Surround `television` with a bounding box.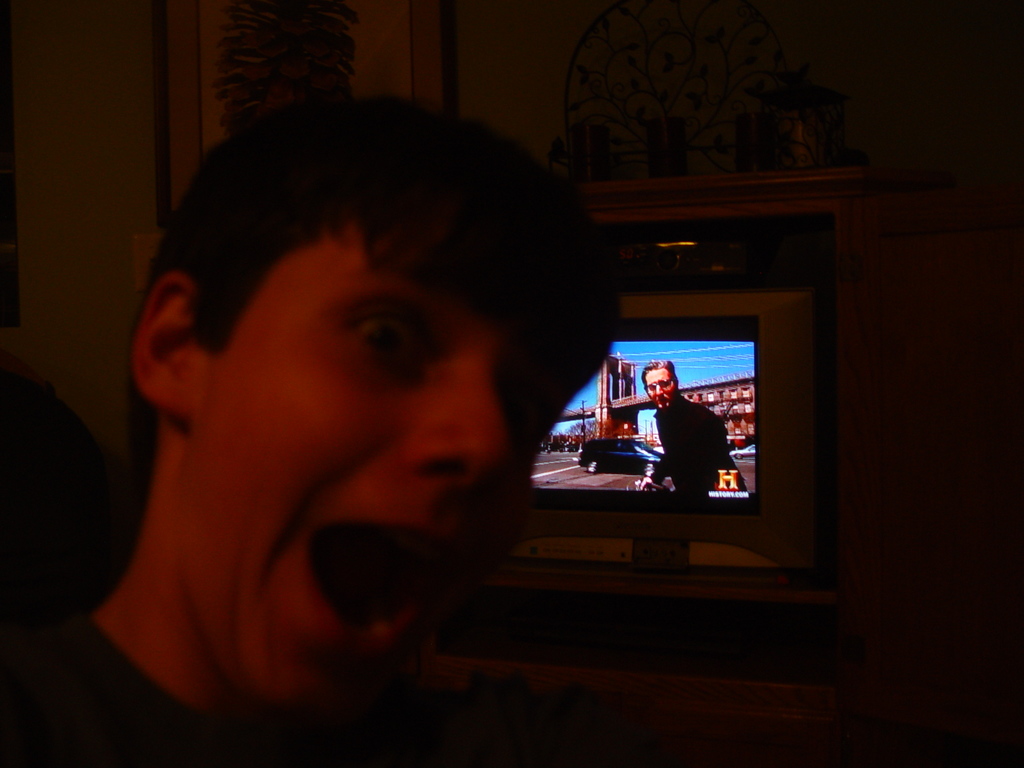
crop(506, 287, 834, 590).
